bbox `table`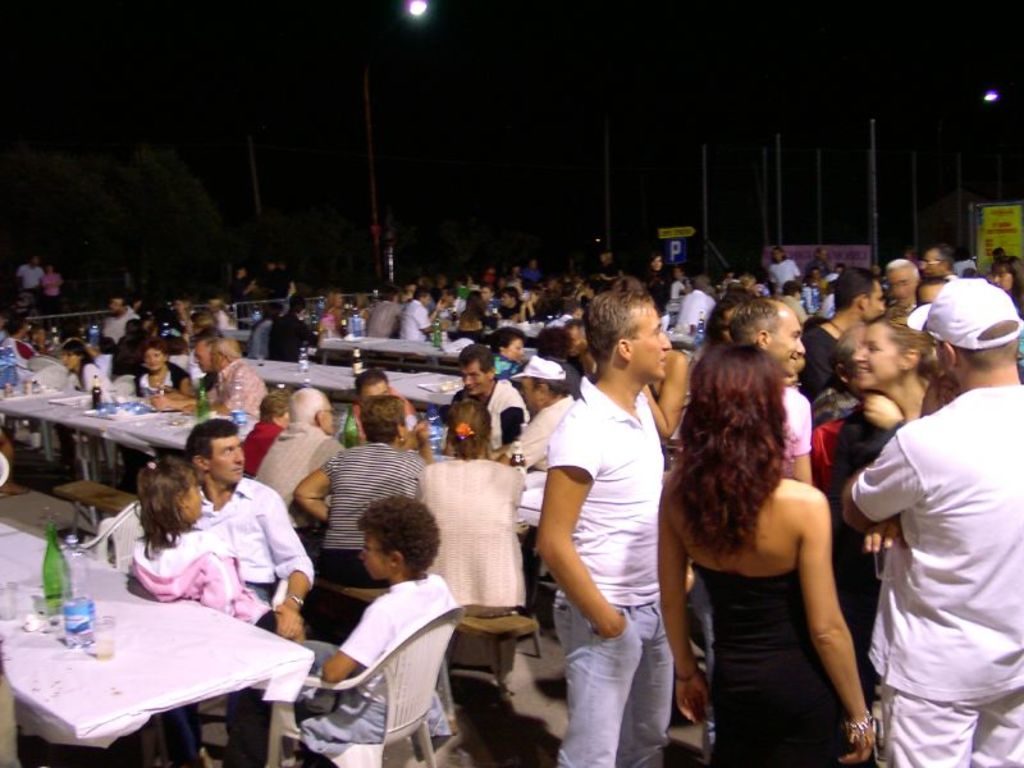
box(0, 392, 197, 526)
